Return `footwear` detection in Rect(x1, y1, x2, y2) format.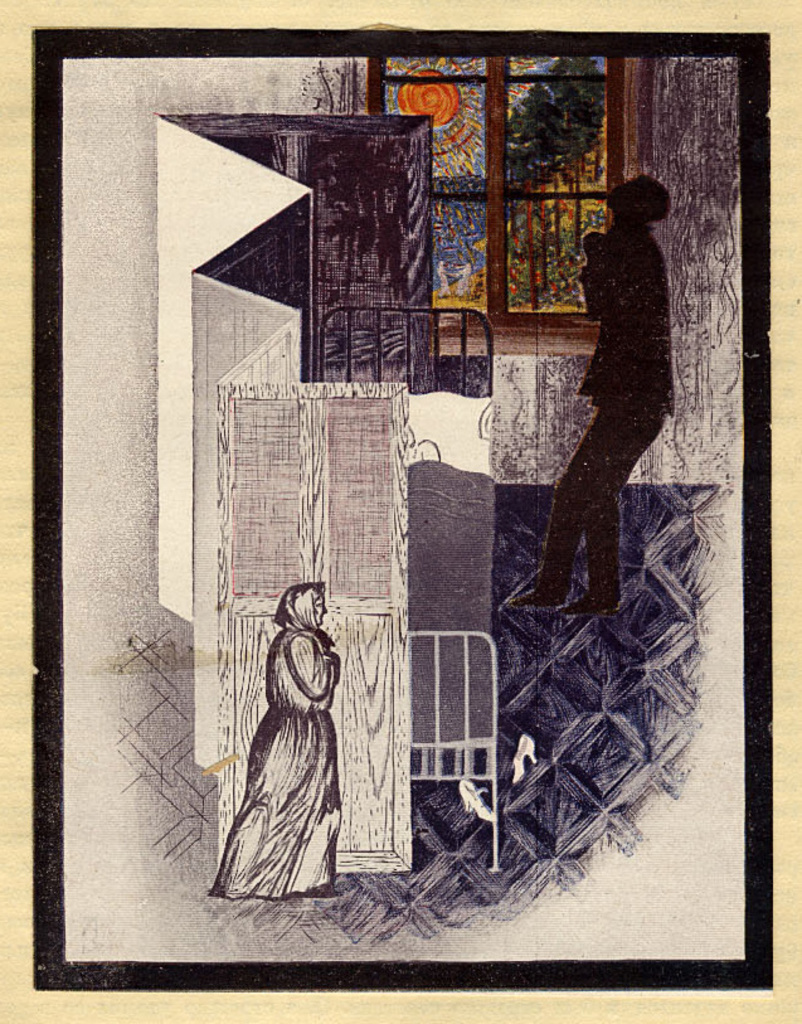
Rect(512, 732, 539, 782).
